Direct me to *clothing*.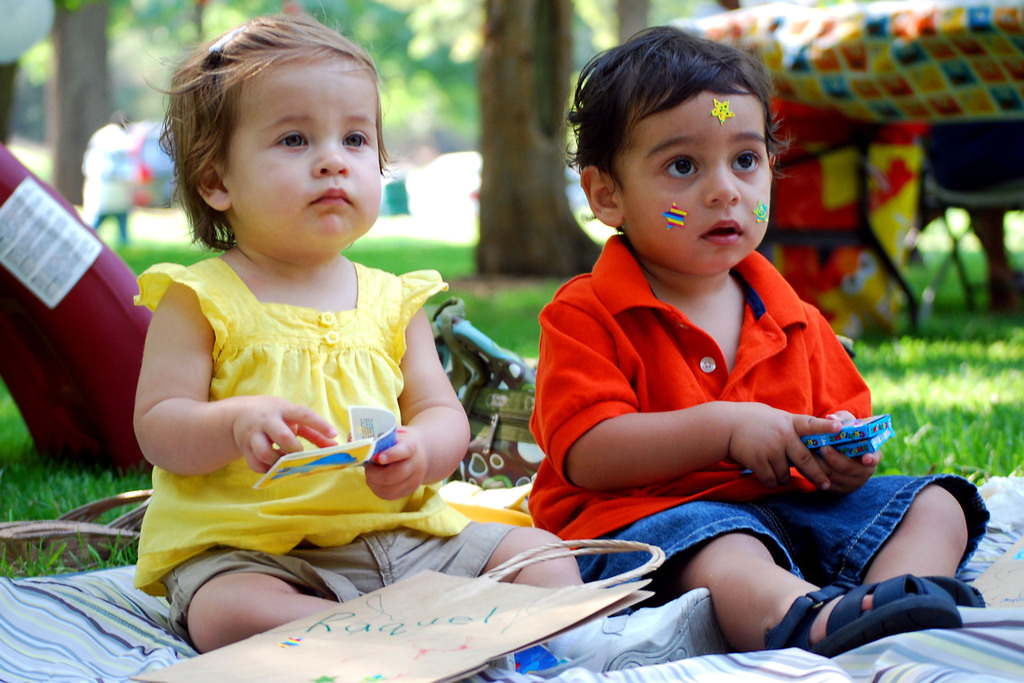
Direction: (left=100, top=167, right=609, bottom=639).
